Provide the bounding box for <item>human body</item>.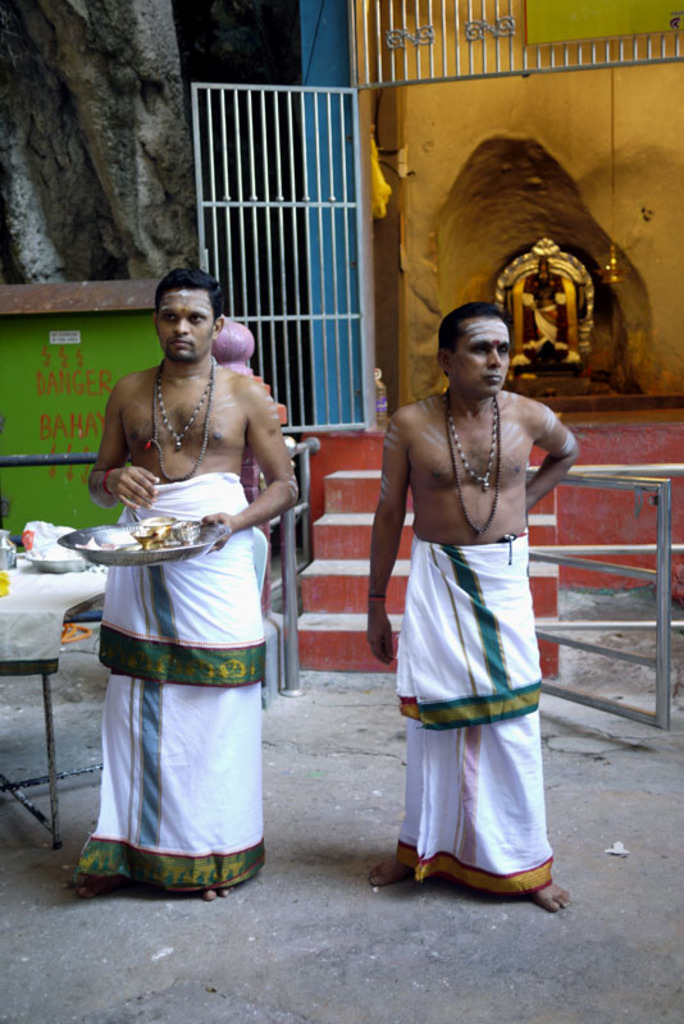
[x1=377, y1=271, x2=569, y2=899].
